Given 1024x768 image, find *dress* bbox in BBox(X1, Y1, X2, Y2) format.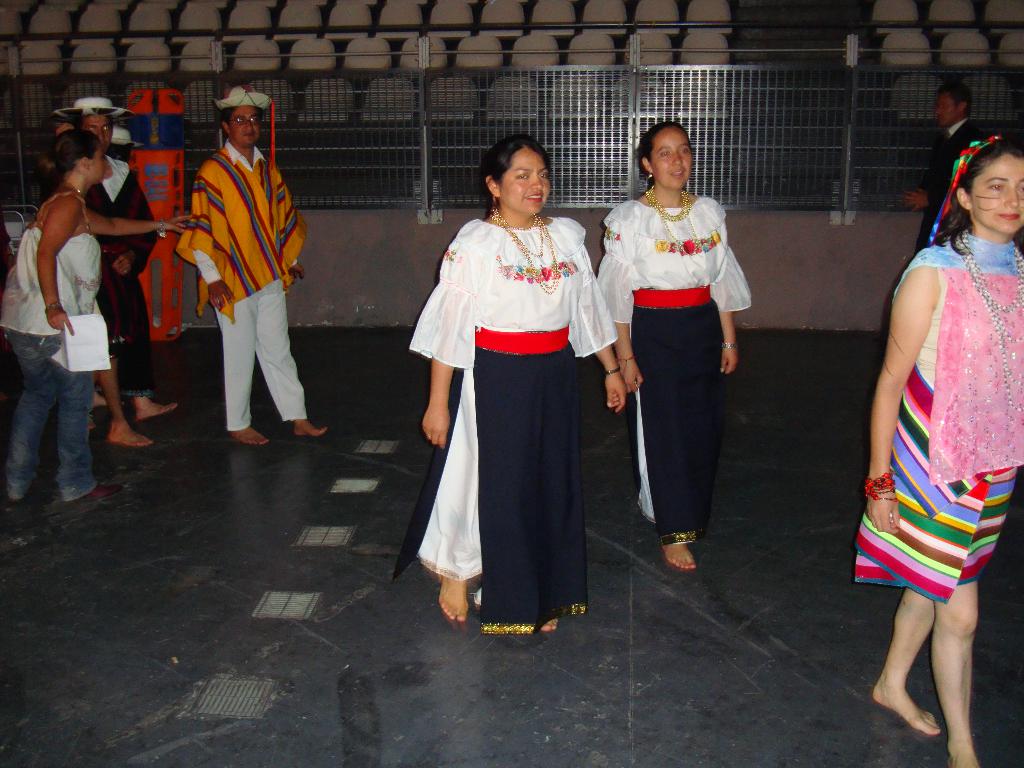
BBox(852, 227, 1023, 606).
